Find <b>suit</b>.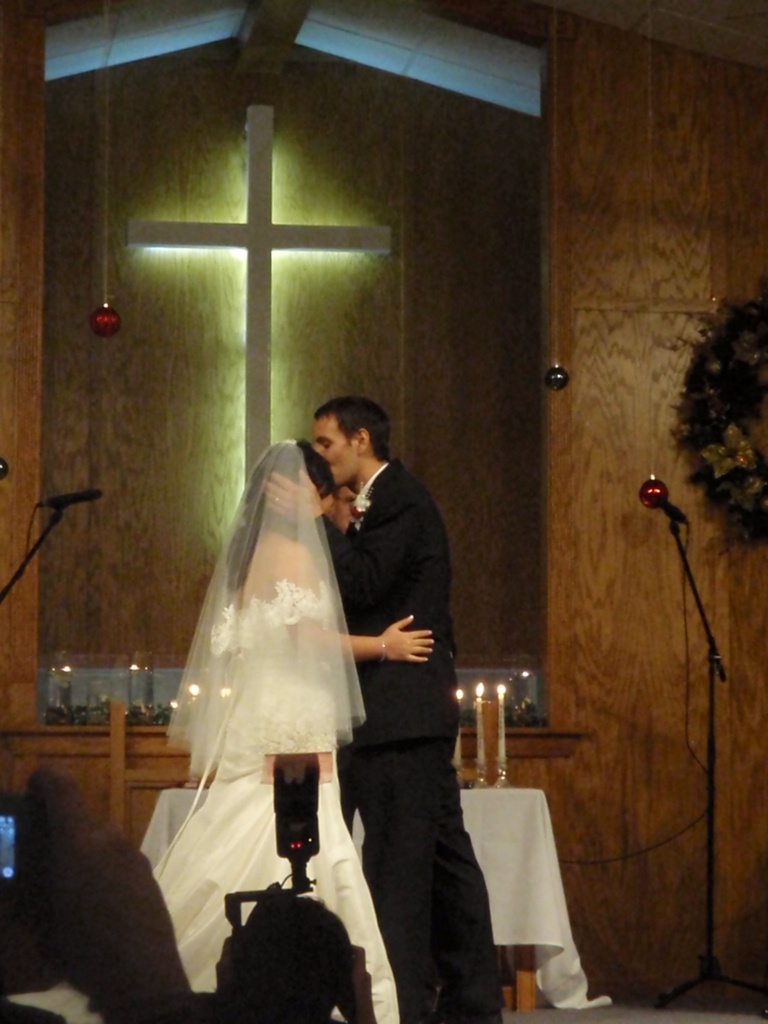
(300, 412, 481, 1002).
